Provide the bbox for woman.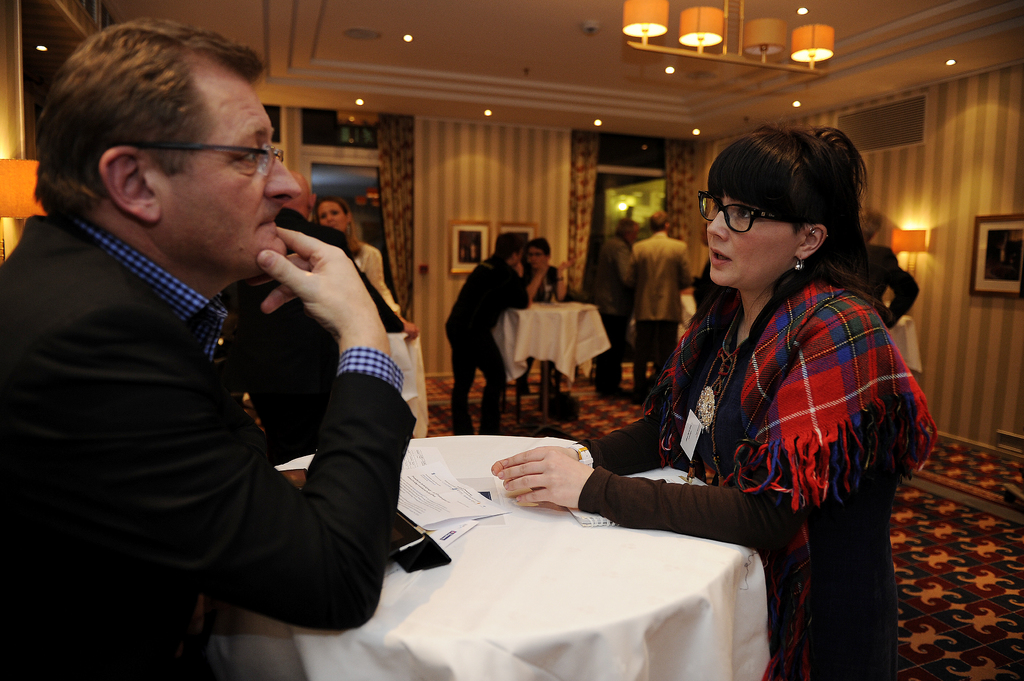
box=[572, 125, 918, 653].
